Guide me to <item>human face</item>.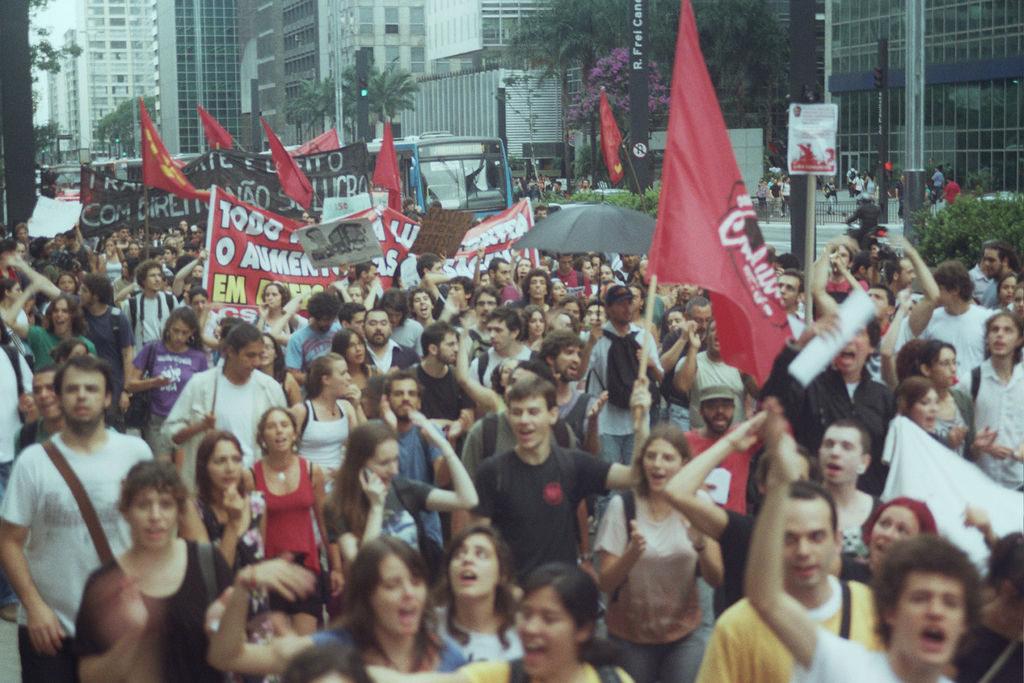
Guidance: Rect(917, 389, 941, 430).
